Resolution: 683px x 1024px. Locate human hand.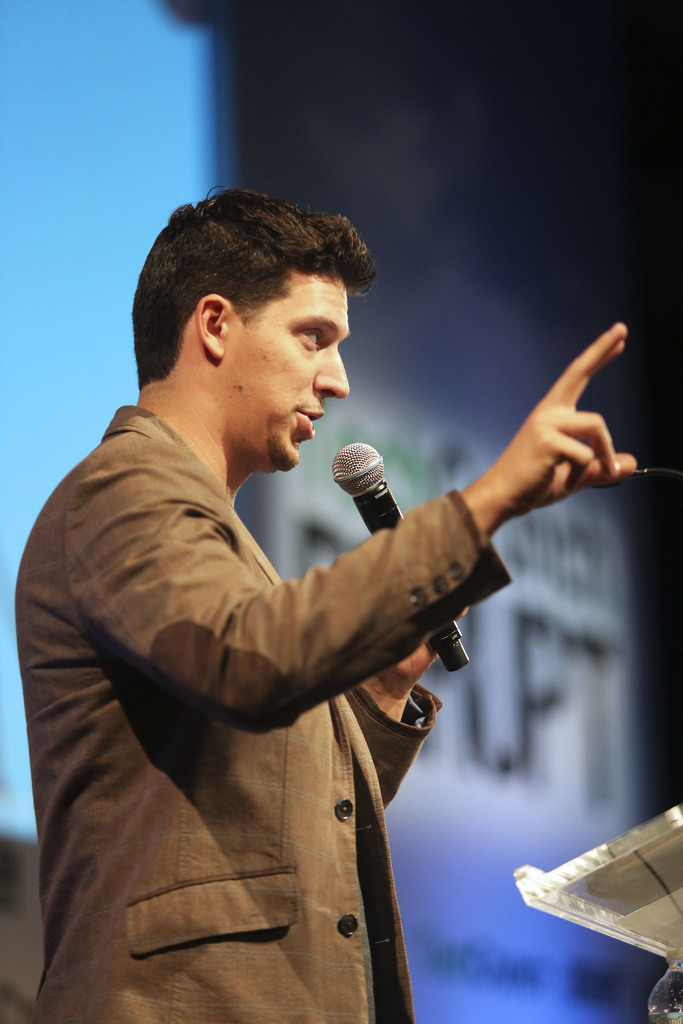
488, 317, 646, 553.
